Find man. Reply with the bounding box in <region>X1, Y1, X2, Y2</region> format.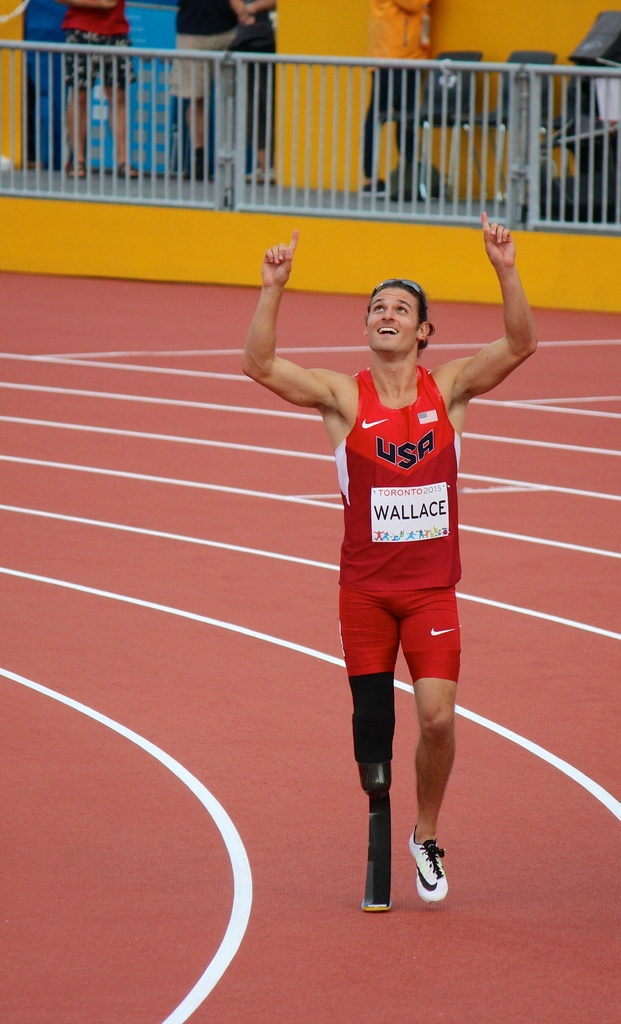
<region>166, 0, 243, 184</region>.
